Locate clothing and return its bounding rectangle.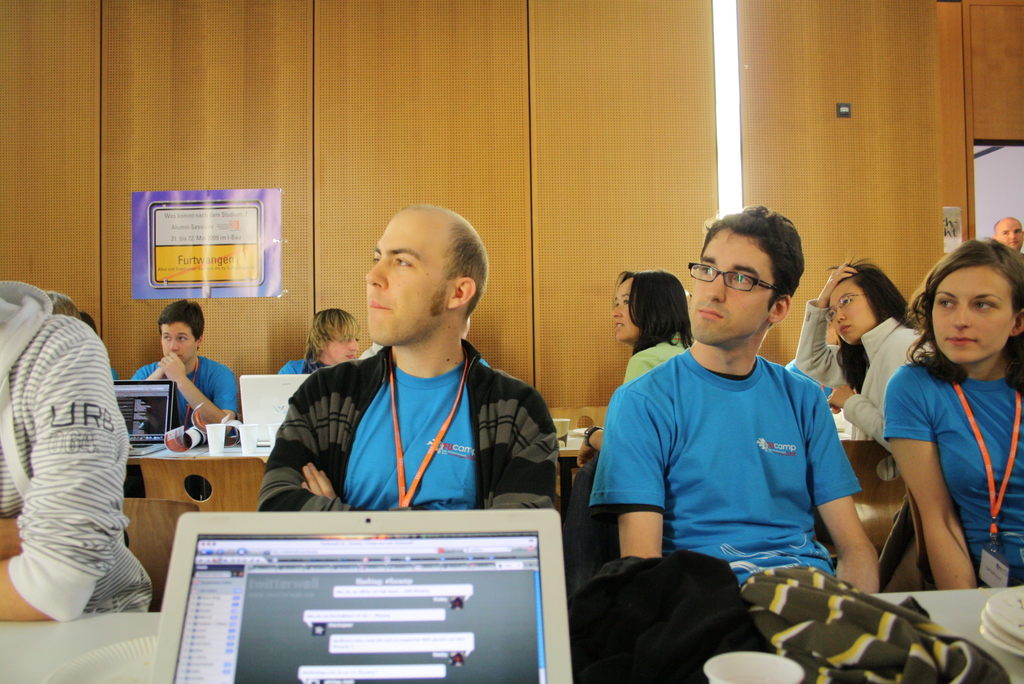
x1=6, y1=245, x2=150, y2=656.
